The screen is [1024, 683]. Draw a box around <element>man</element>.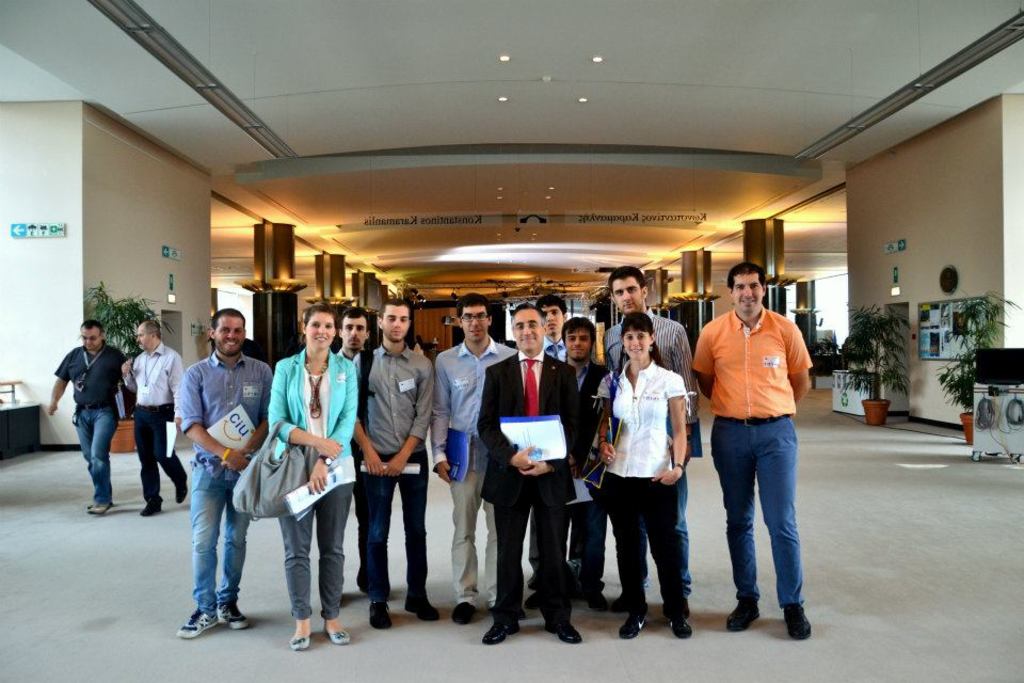
[left=338, top=304, right=373, bottom=595].
